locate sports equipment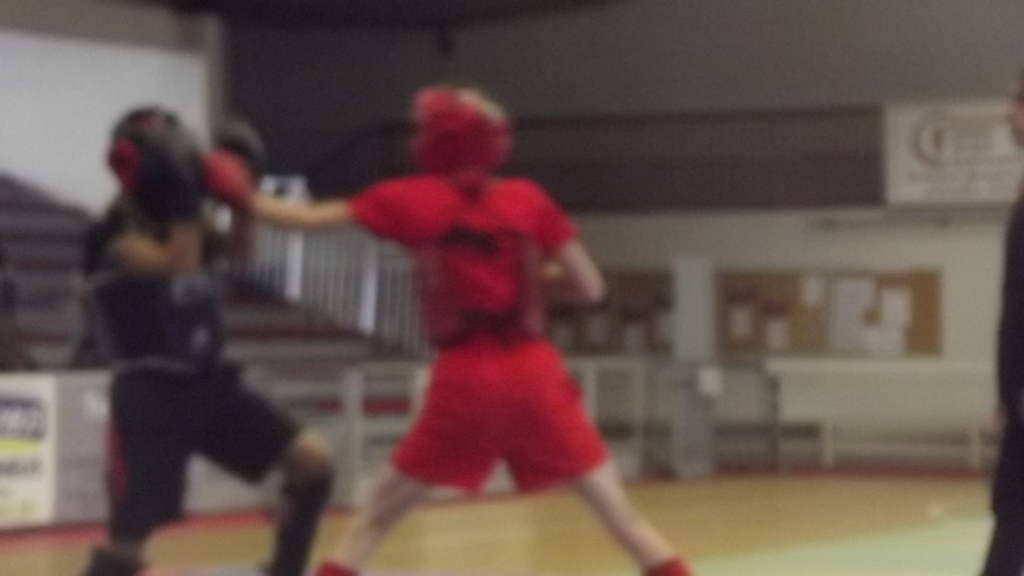
(112, 107, 206, 232)
